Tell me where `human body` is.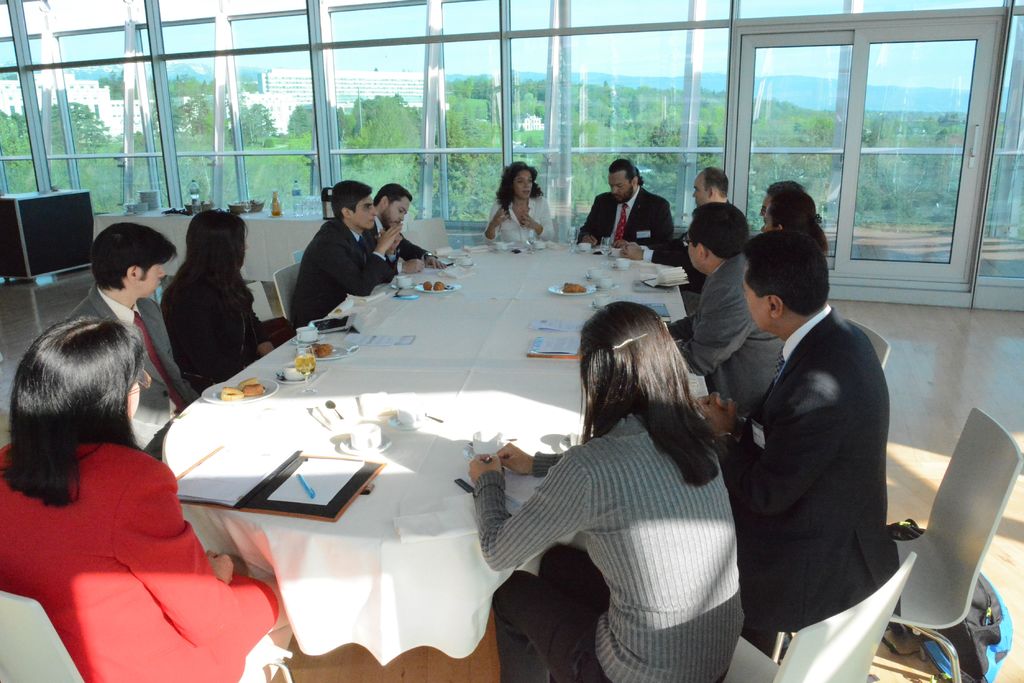
`human body` is at select_region(695, 304, 897, 629).
